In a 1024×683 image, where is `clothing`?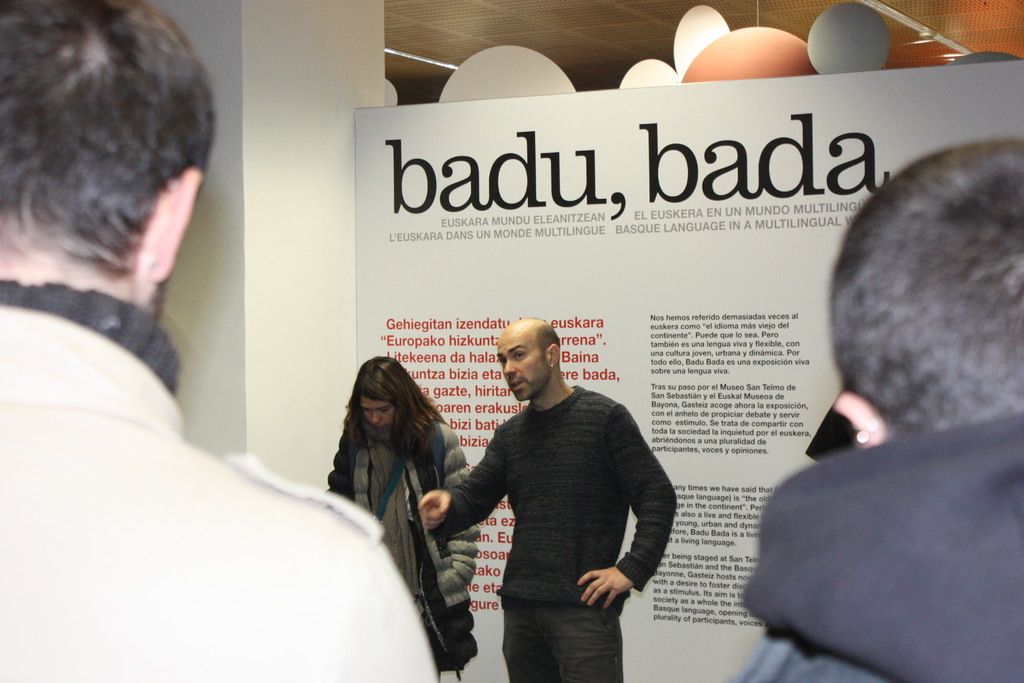
<region>433, 370, 688, 682</region>.
